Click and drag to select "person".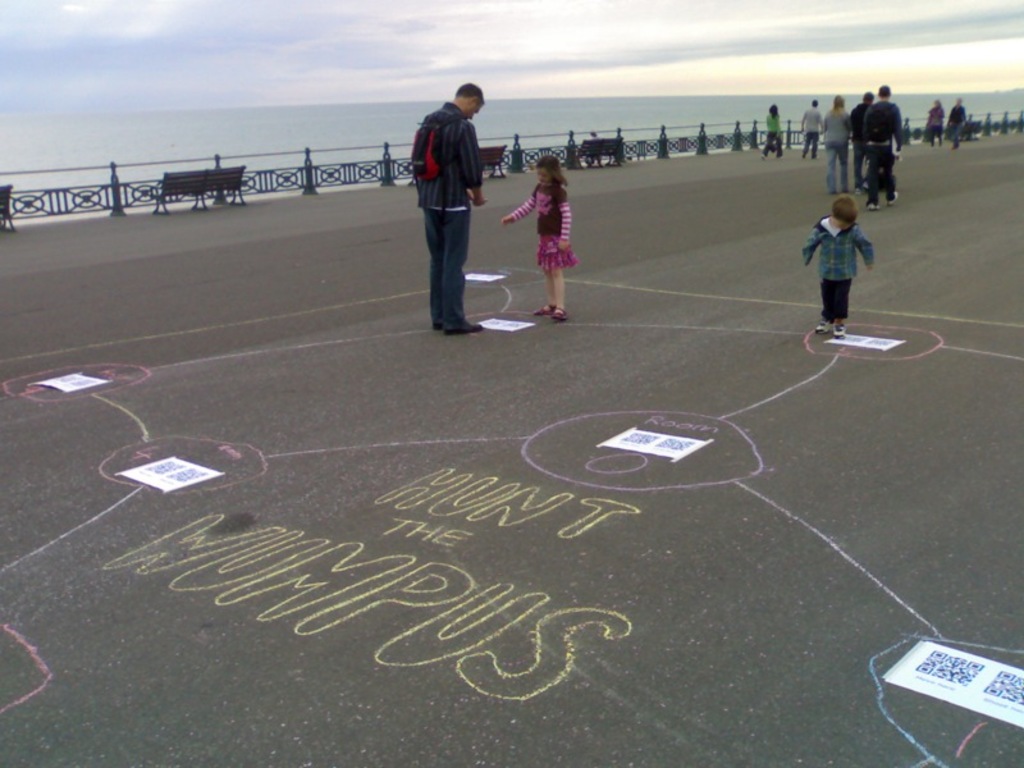
Selection: l=858, t=82, r=904, b=210.
